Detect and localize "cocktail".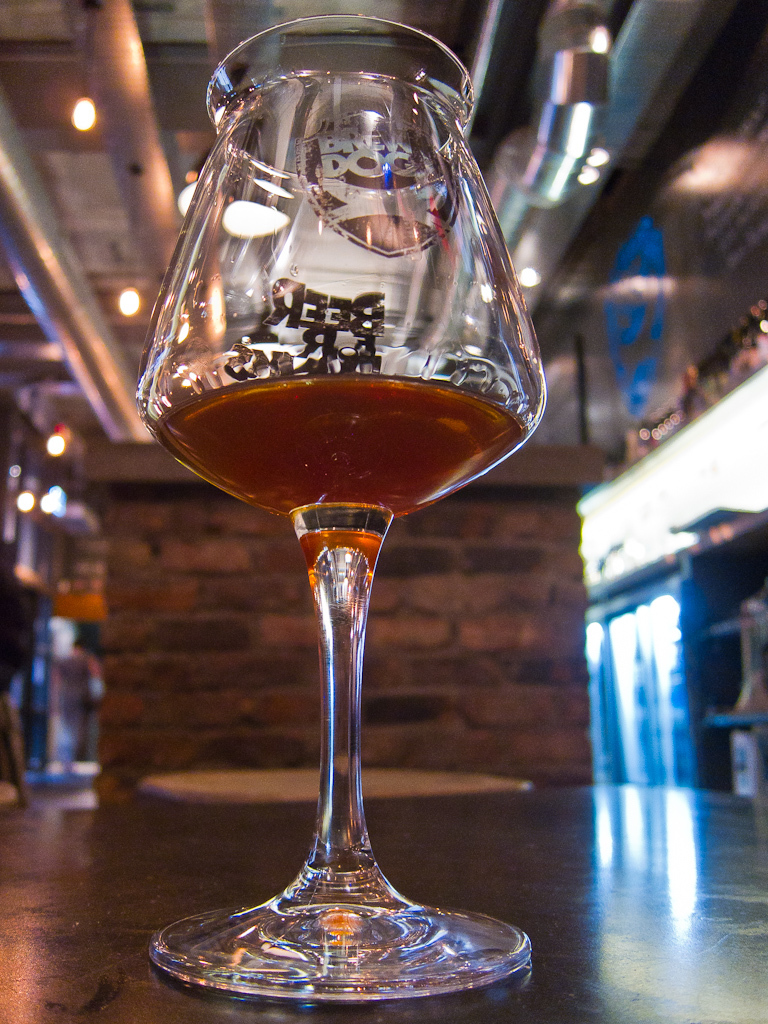
Localized at <box>133,14,550,1014</box>.
